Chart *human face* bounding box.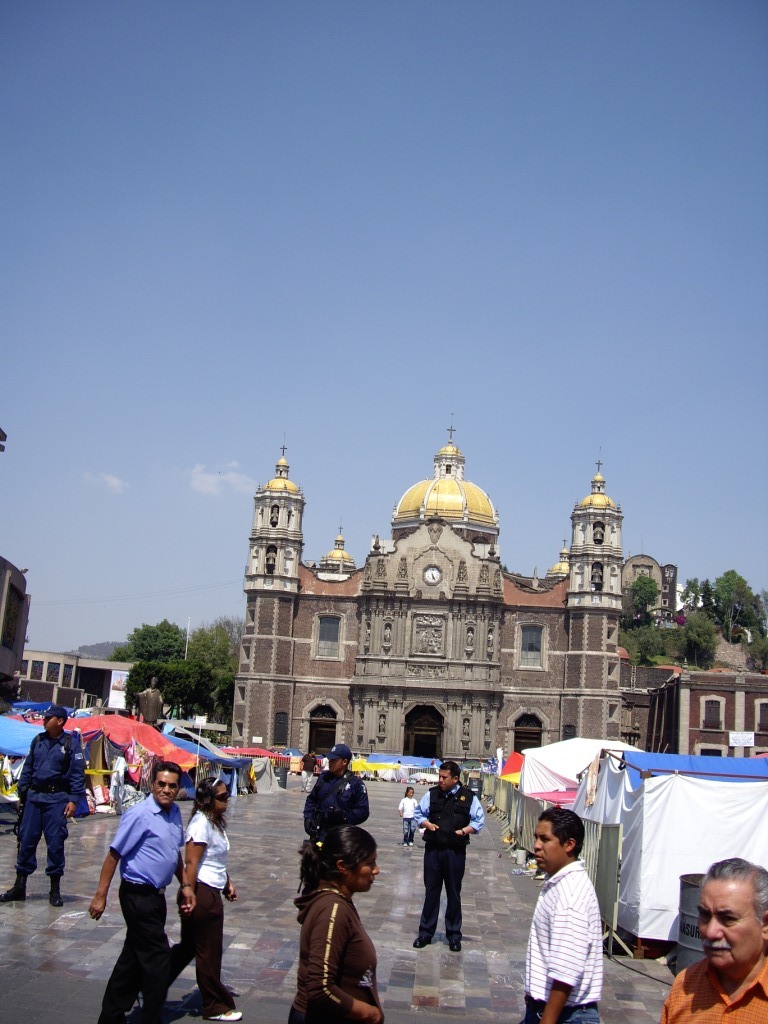
Charted: 532 818 562 877.
